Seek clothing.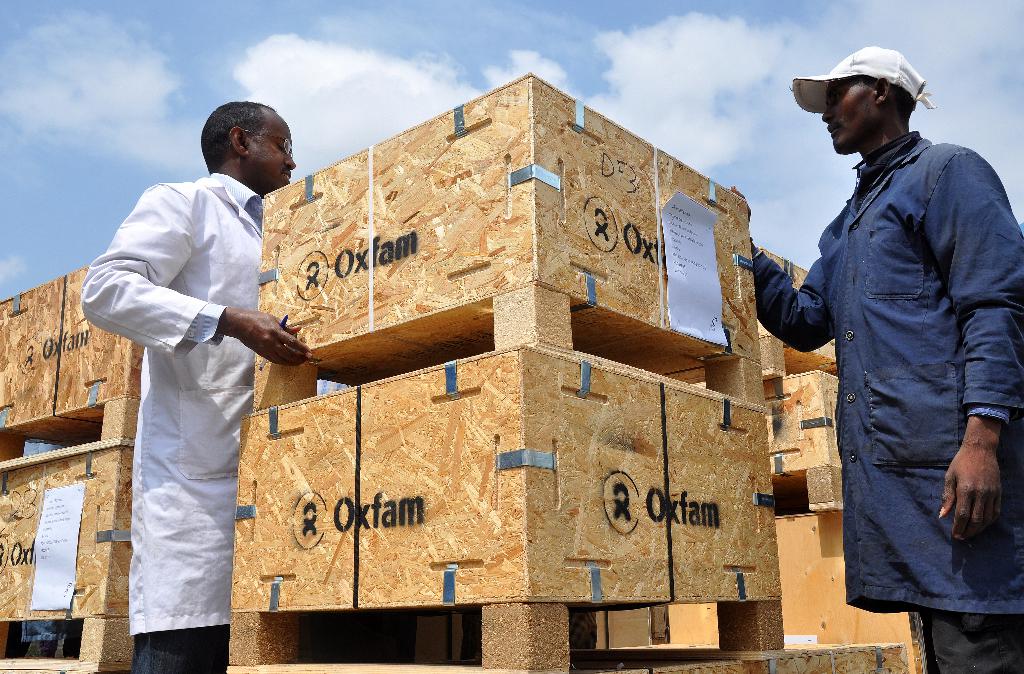
box(92, 109, 291, 623).
